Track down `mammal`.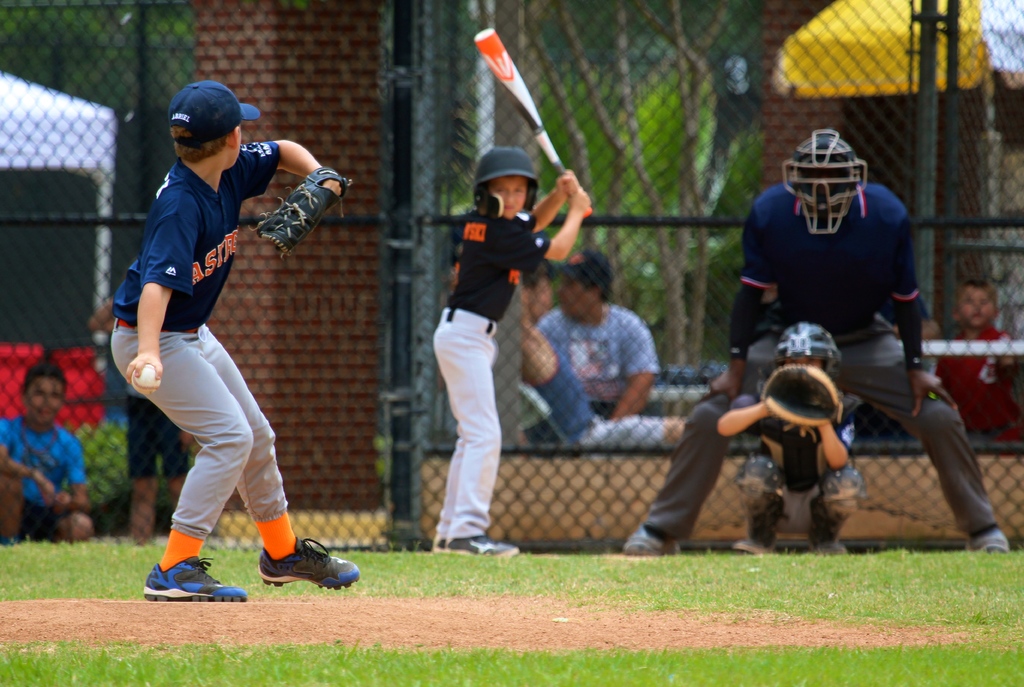
Tracked to [x1=535, y1=243, x2=662, y2=427].
